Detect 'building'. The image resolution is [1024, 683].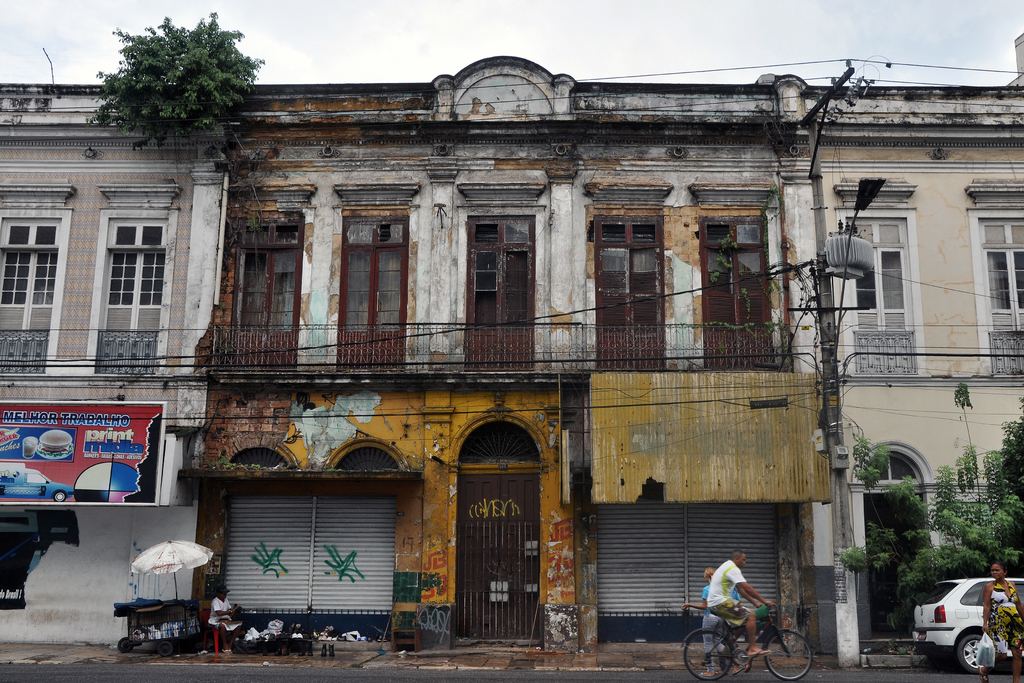
pyautogui.locateOnScreen(1007, 37, 1023, 86).
